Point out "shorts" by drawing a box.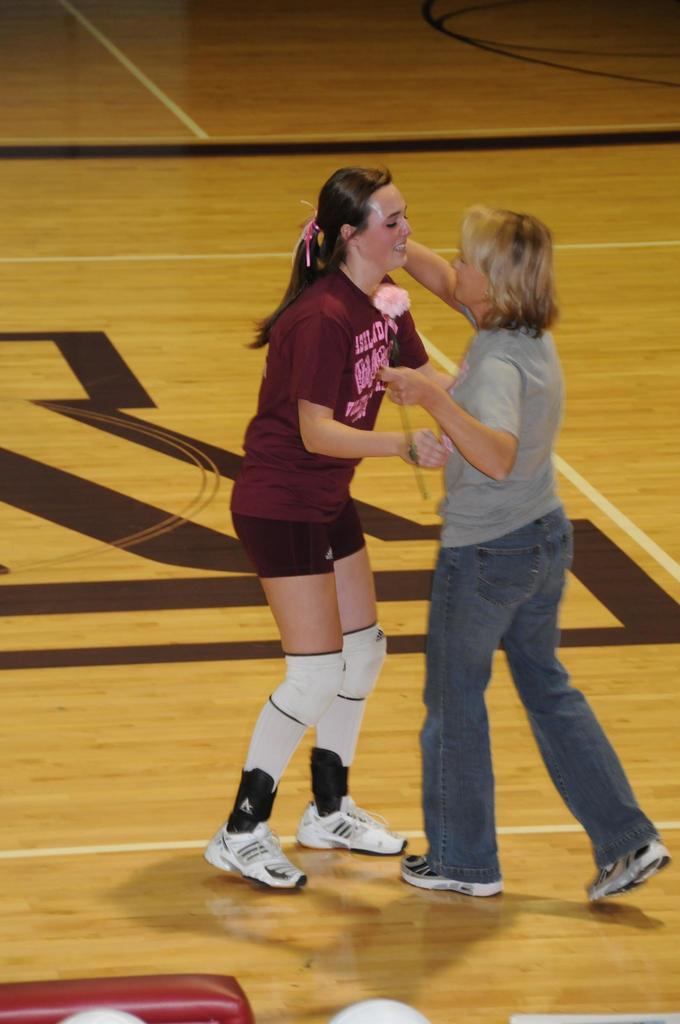
{"x1": 233, "y1": 497, "x2": 369, "y2": 580}.
